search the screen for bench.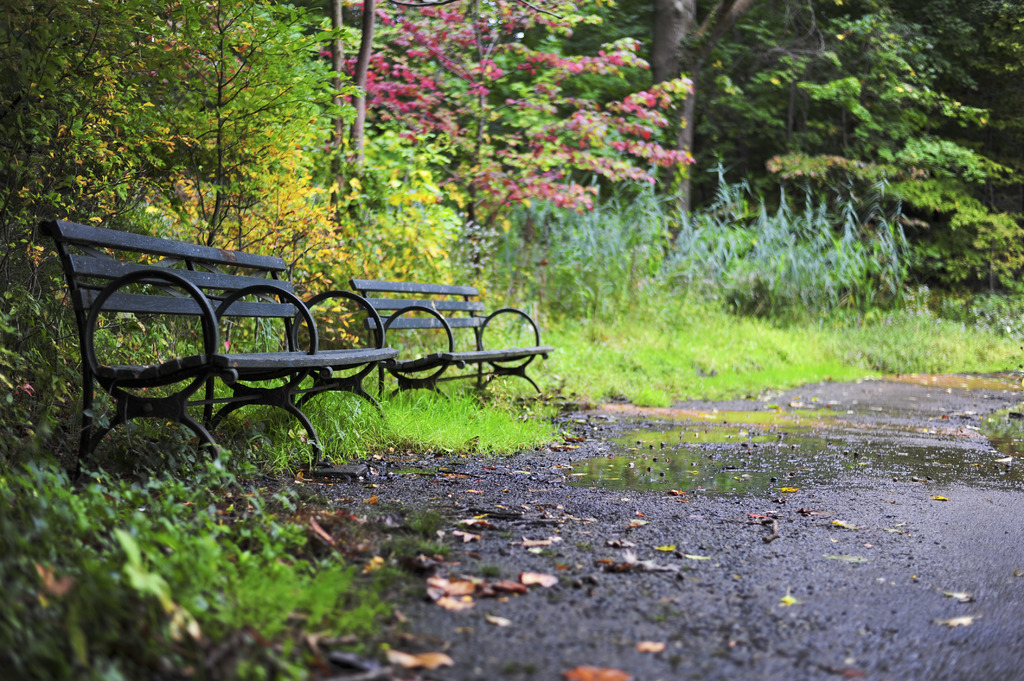
Found at [left=350, top=280, right=554, bottom=403].
